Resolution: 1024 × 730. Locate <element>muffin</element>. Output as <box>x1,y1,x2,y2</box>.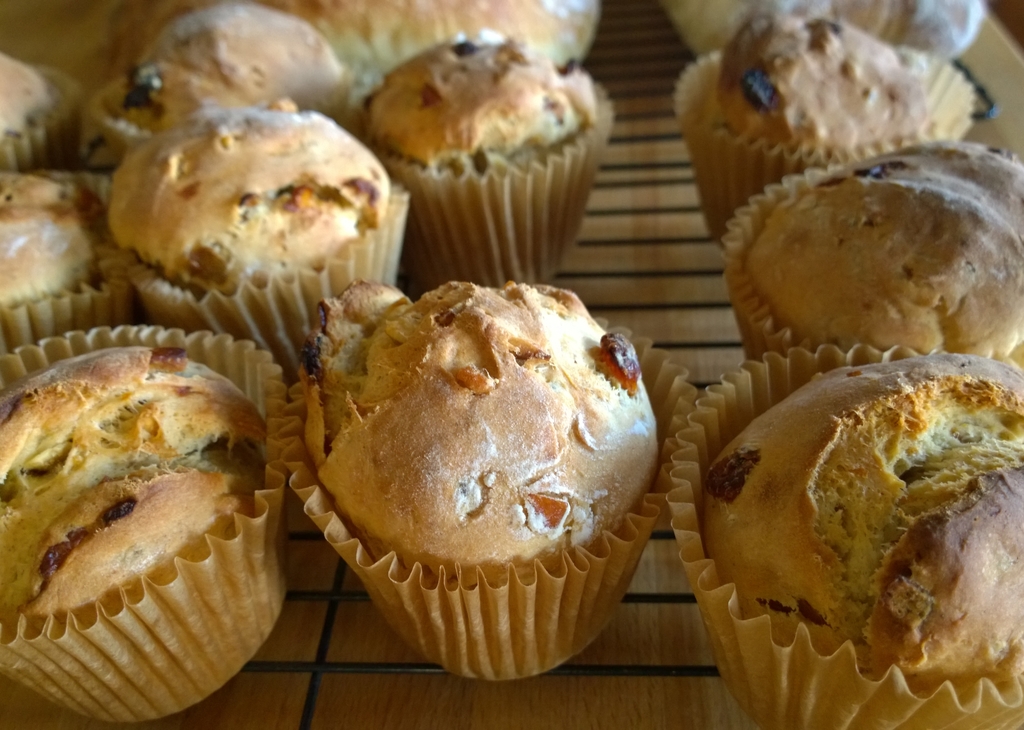
<box>667,13,978,239</box>.
